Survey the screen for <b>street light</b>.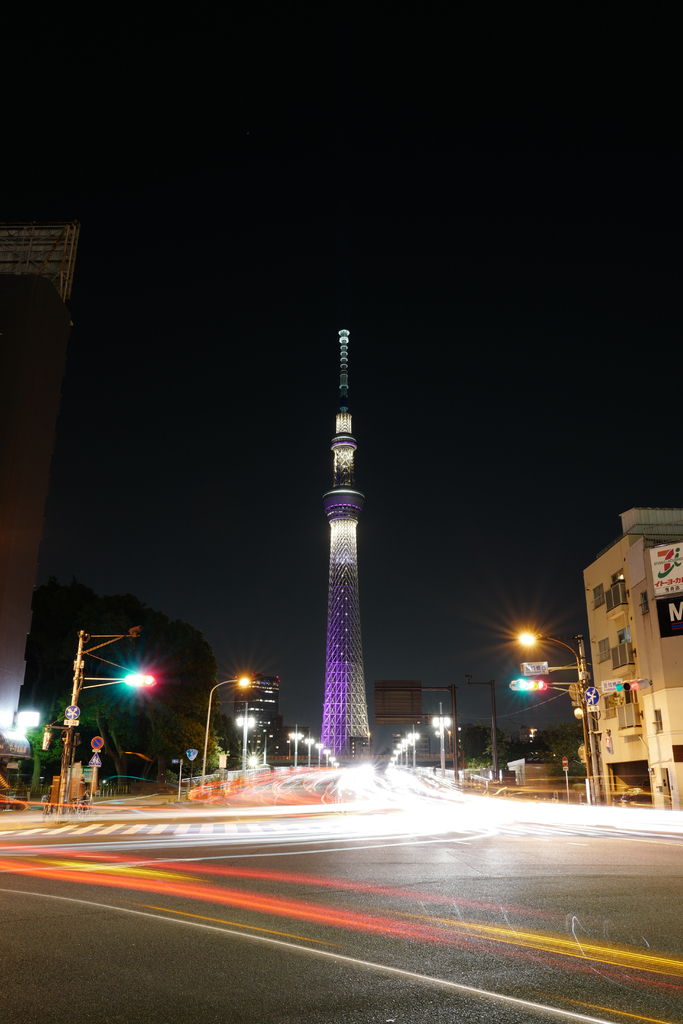
Survey found: (left=287, top=723, right=306, bottom=772).
